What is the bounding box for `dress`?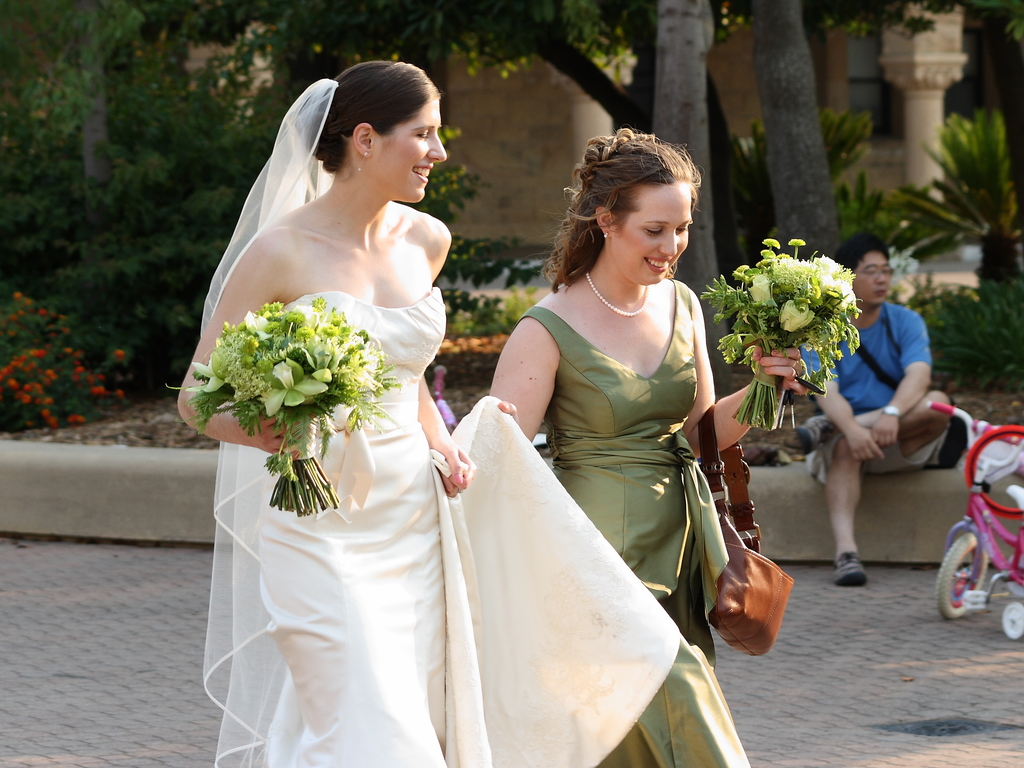
519 283 752 767.
